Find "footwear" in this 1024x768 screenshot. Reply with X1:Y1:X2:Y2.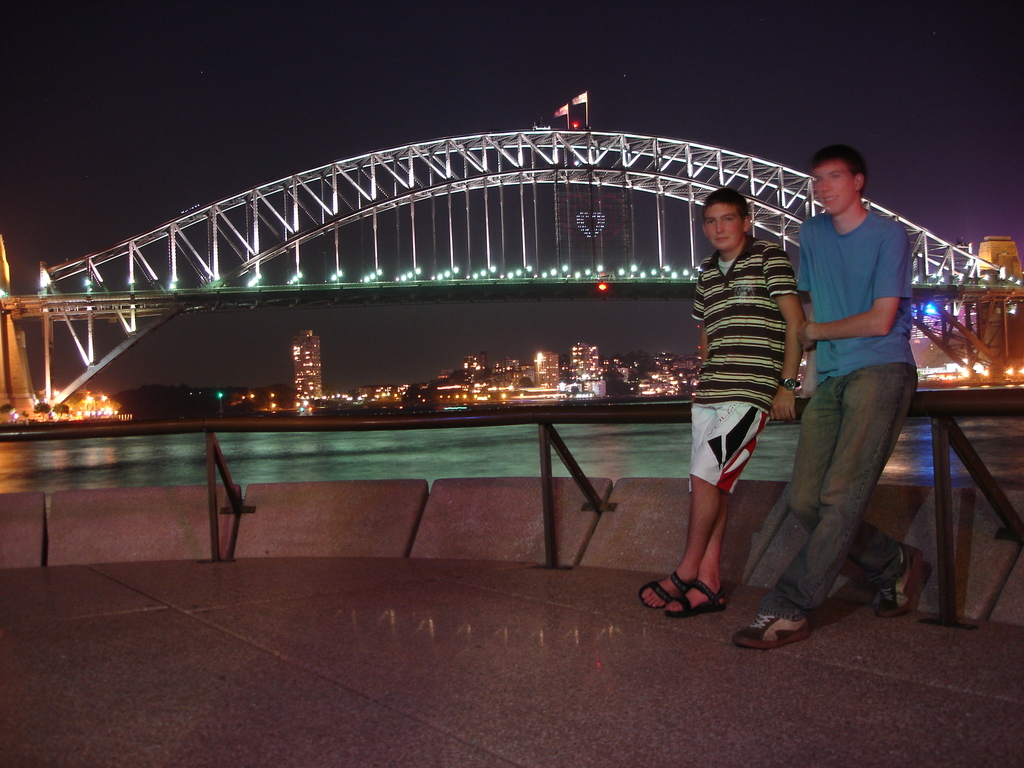
739:609:814:648.
